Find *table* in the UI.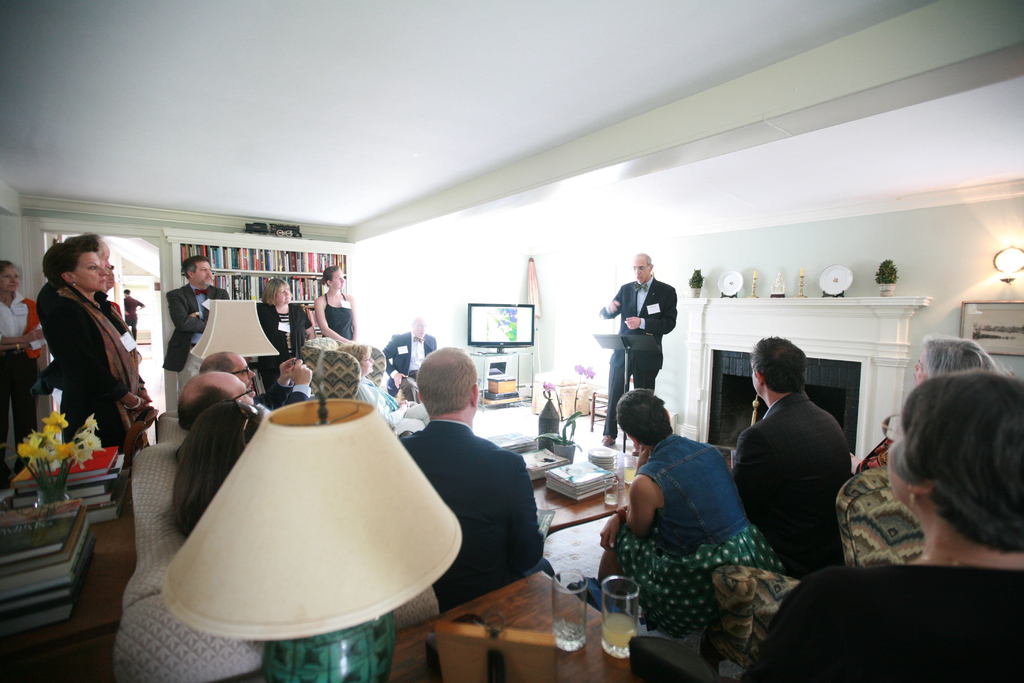
UI element at 0/467/136/682.
